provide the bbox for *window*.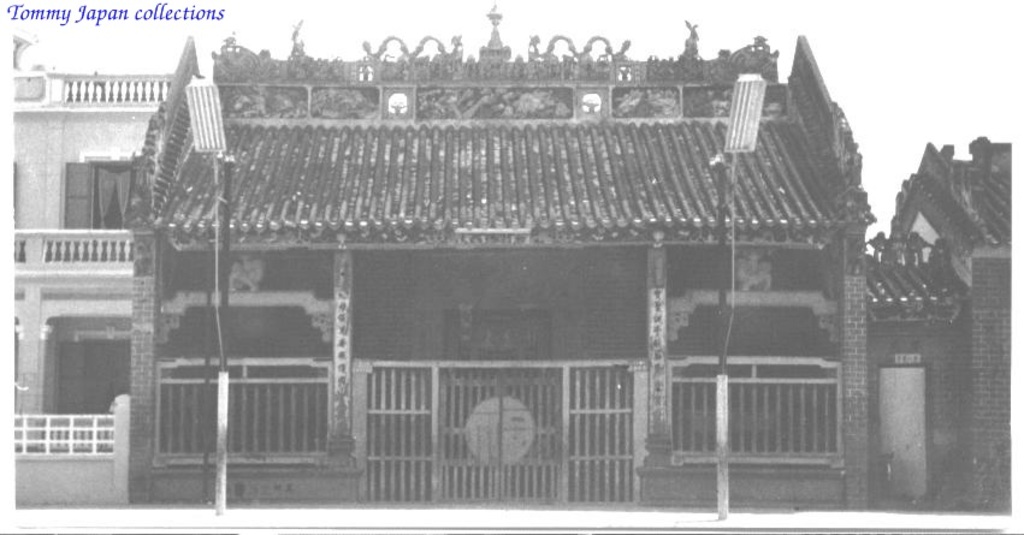
l=41, t=305, r=112, b=423.
